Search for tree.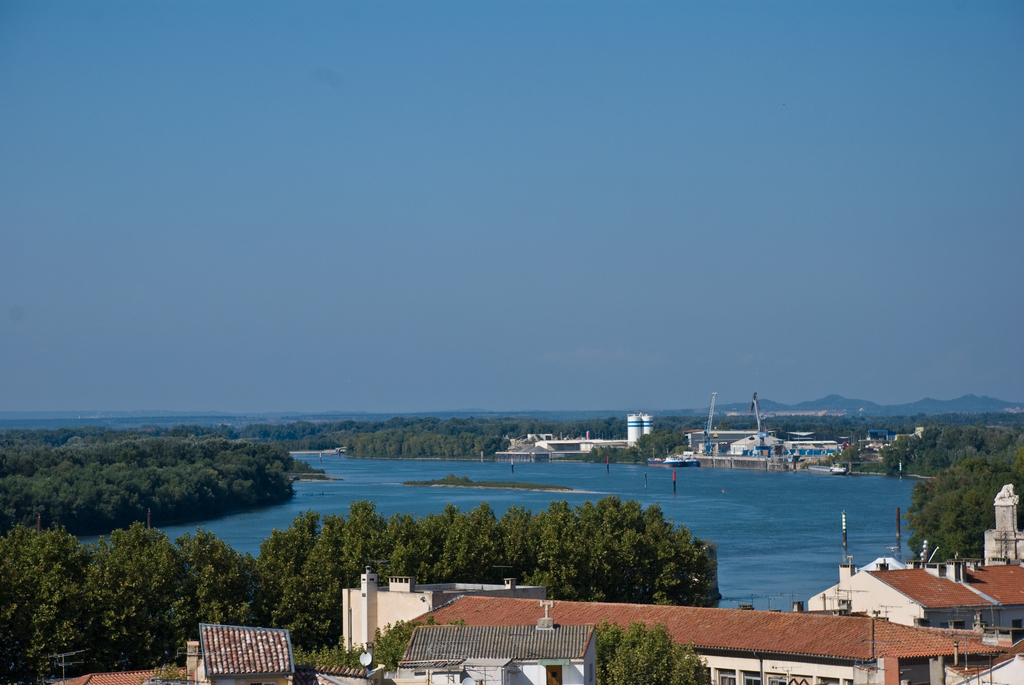
Found at <region>376, 510, 435, 582</region>.
